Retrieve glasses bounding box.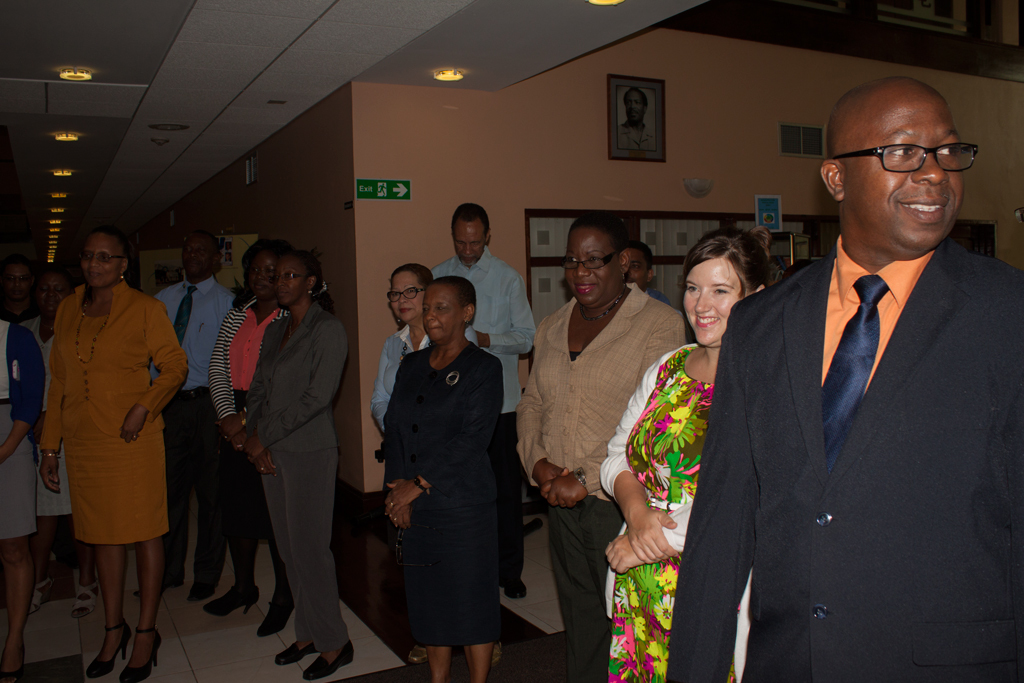
Bounding box: box=[82, 254, 123, 262].
